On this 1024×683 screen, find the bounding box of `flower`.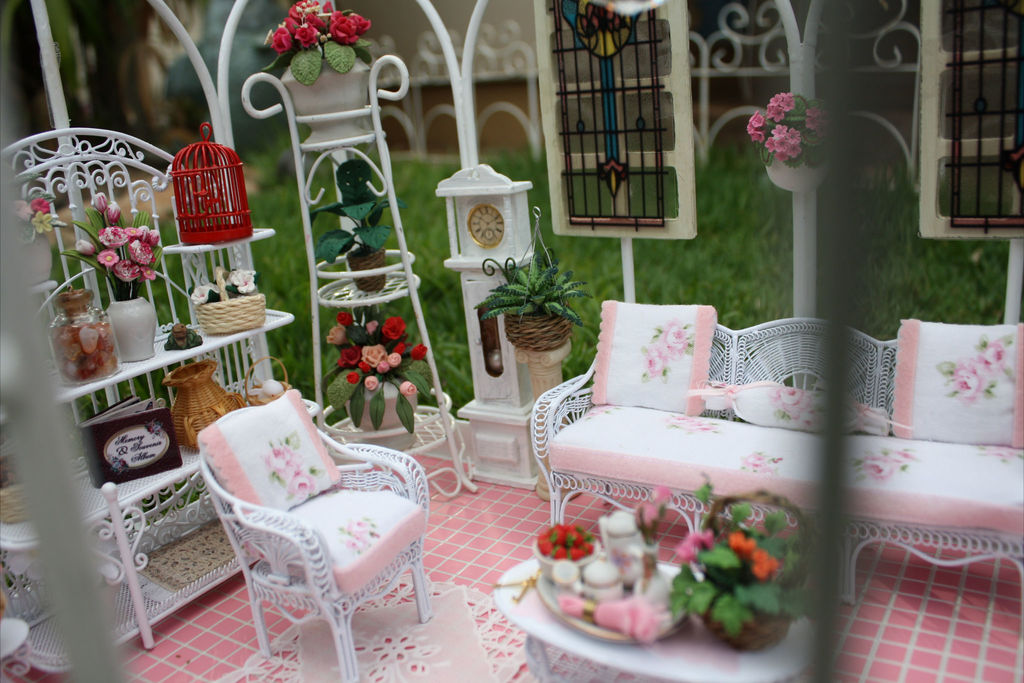
Bounding box: 641/340/678/383.
